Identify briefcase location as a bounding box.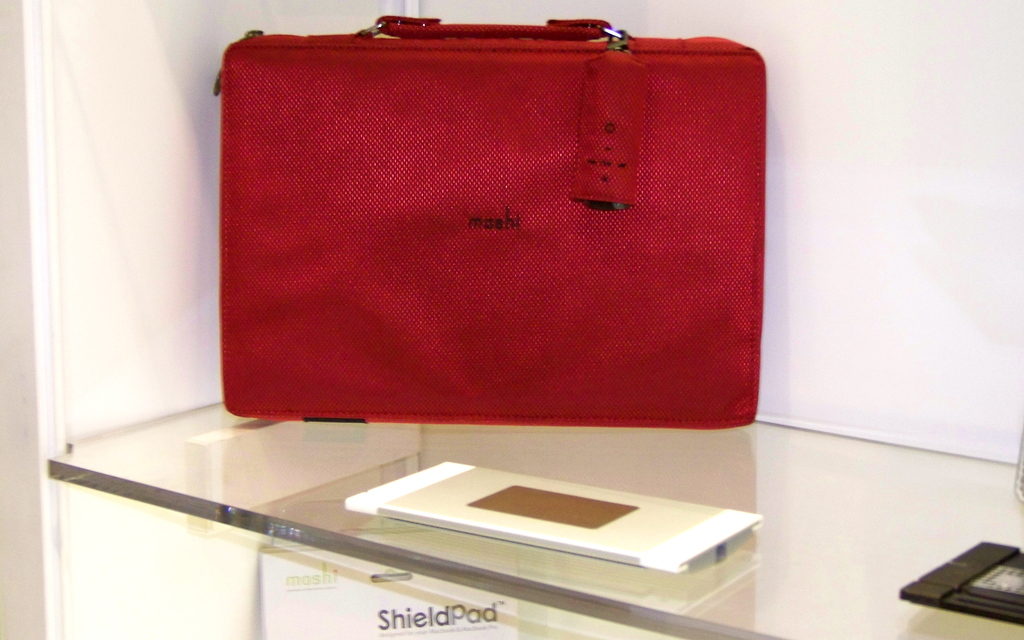
x1=200 y1=31 x2=769 y2=526.
